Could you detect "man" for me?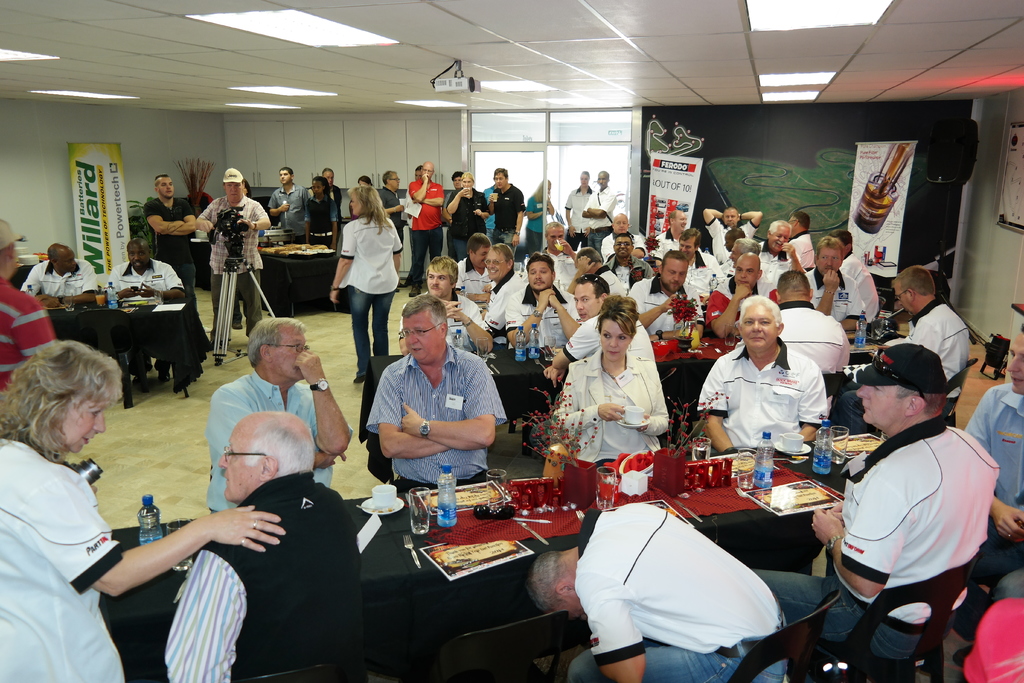
Detection result: box(444, 172, 463, 260).
